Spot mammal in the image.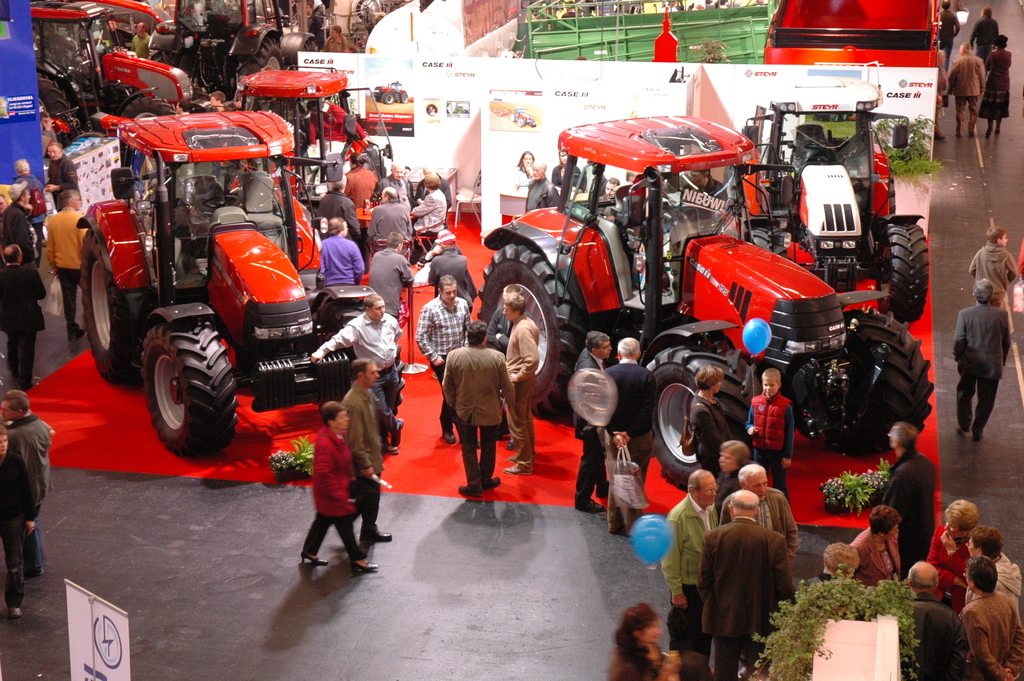
mammal found at (left=961, top=529, right=1023, bottom=623).
